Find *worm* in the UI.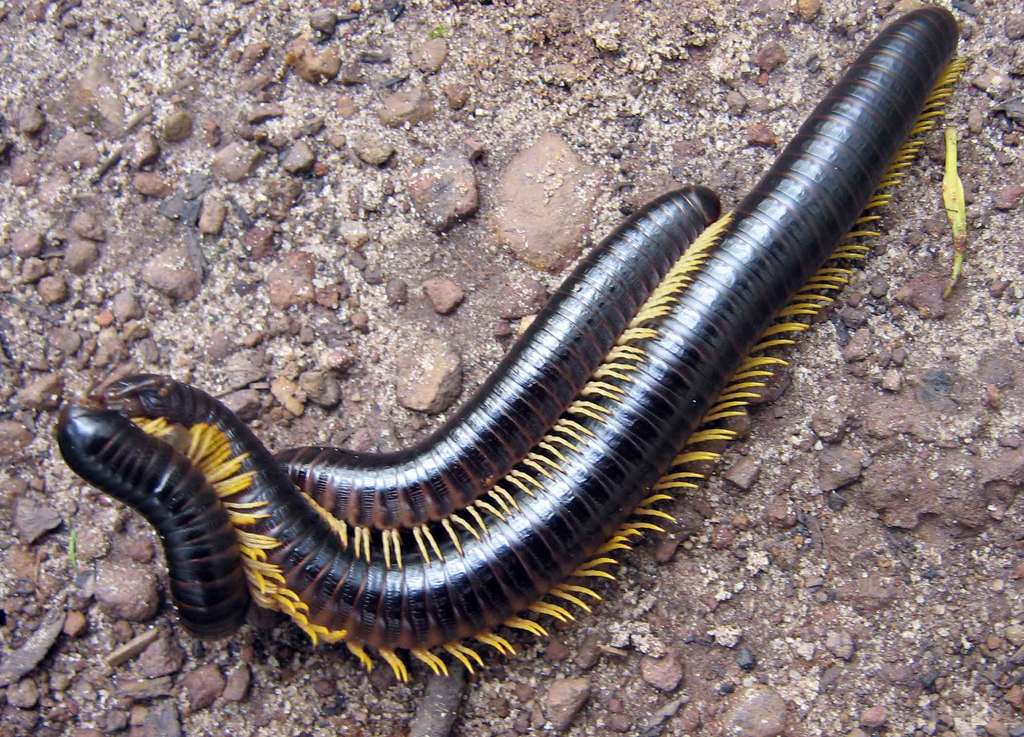
UI element at detection(51, 191, 726, 649).
